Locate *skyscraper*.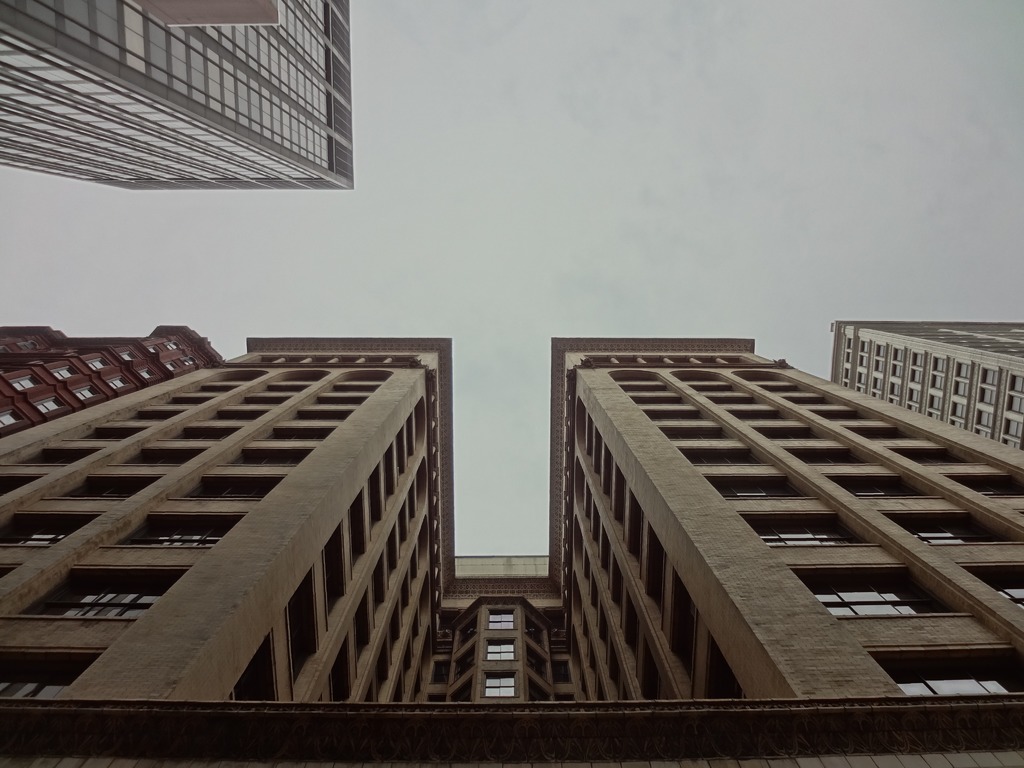
Bounding box: rect(0, 319, 1023, 767).
